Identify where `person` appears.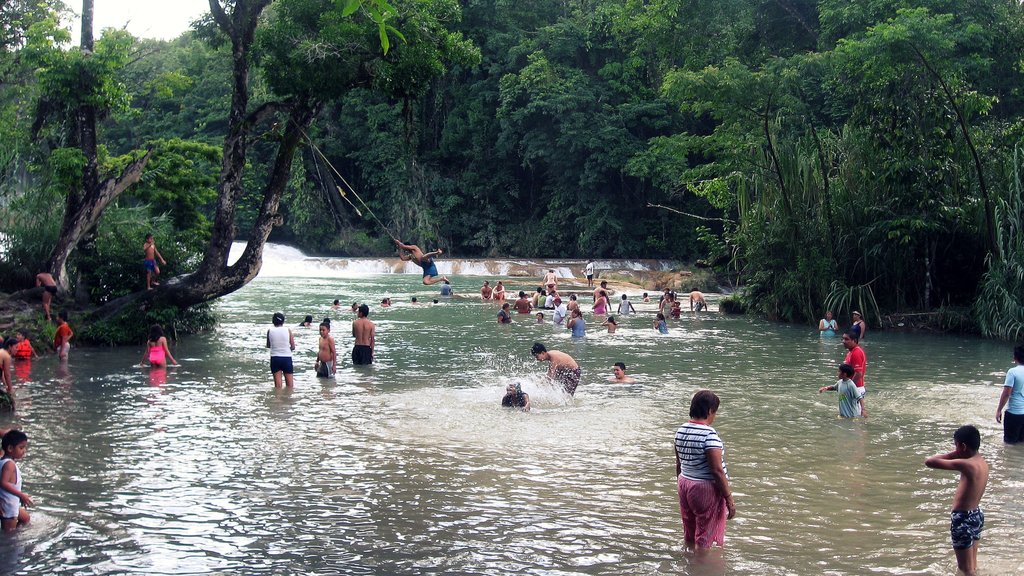
Appears at [997, 342, 1023, 447].
